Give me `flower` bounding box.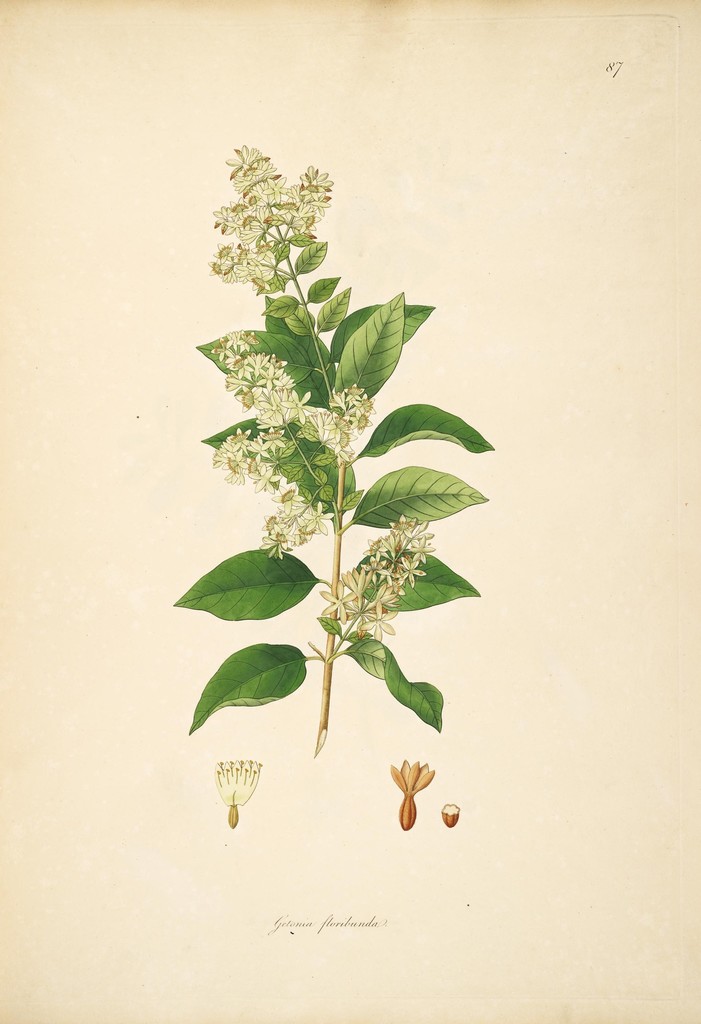
(x1=379, y1=749, x2=449, y2=821).
